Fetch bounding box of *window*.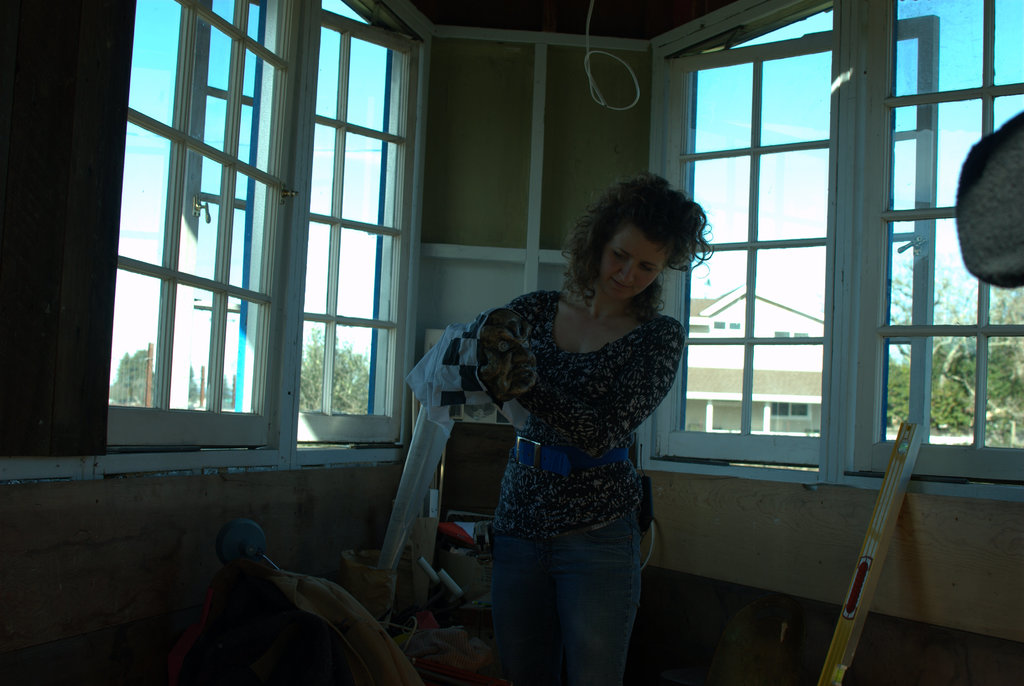
Bbox: [x1=103, y1=0, x2=432, y2=465].
